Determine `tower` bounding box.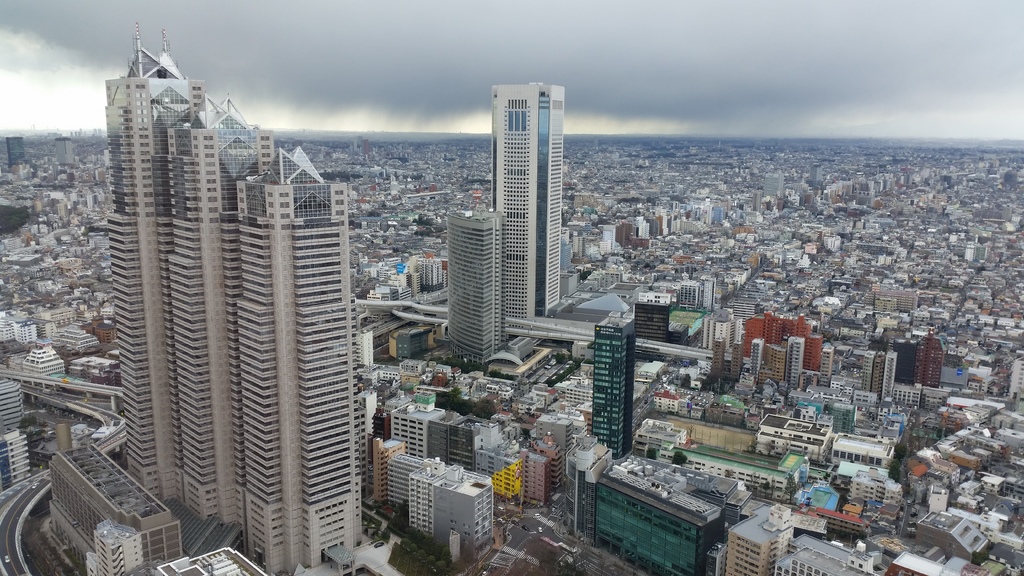
Determined: bbox=[102, 23, 372, 575].
